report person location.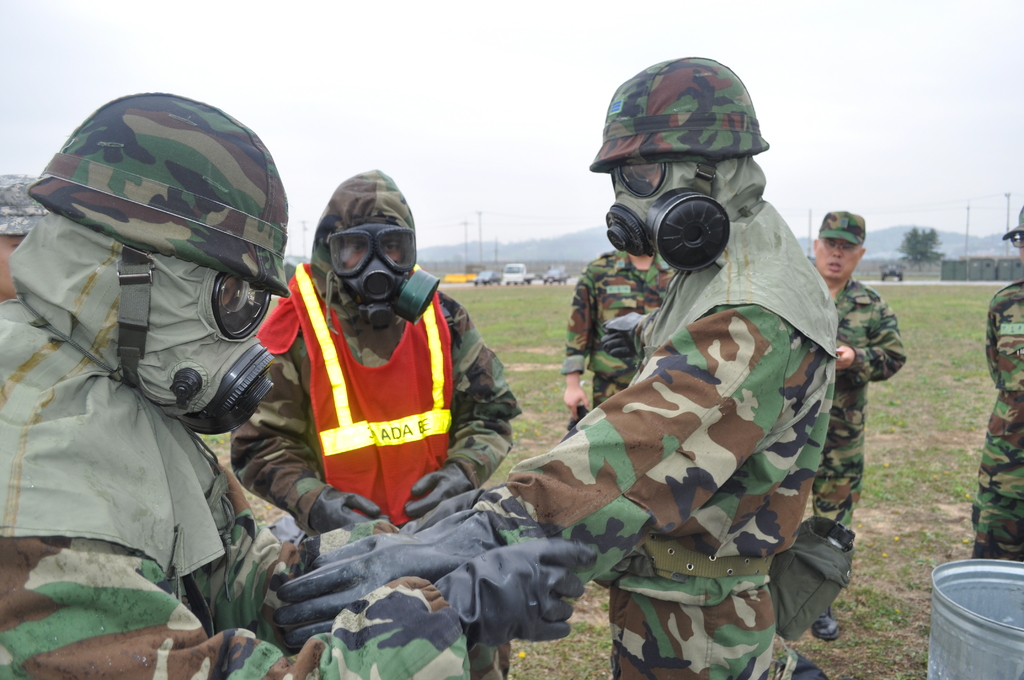
Report: 972, 206, 1023, 562.
